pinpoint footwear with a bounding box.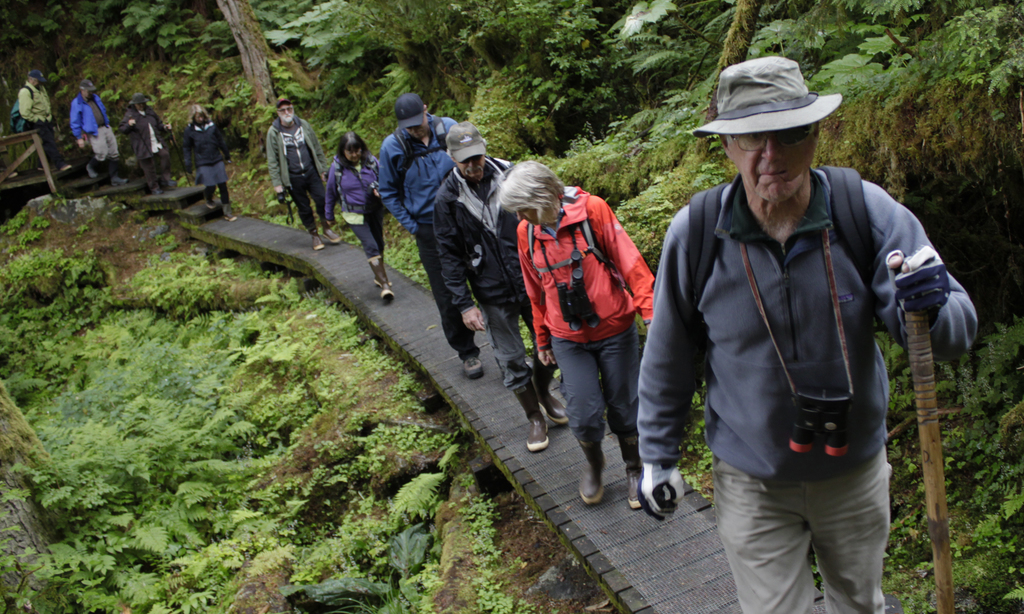
region(579, 442, 607, 504).
